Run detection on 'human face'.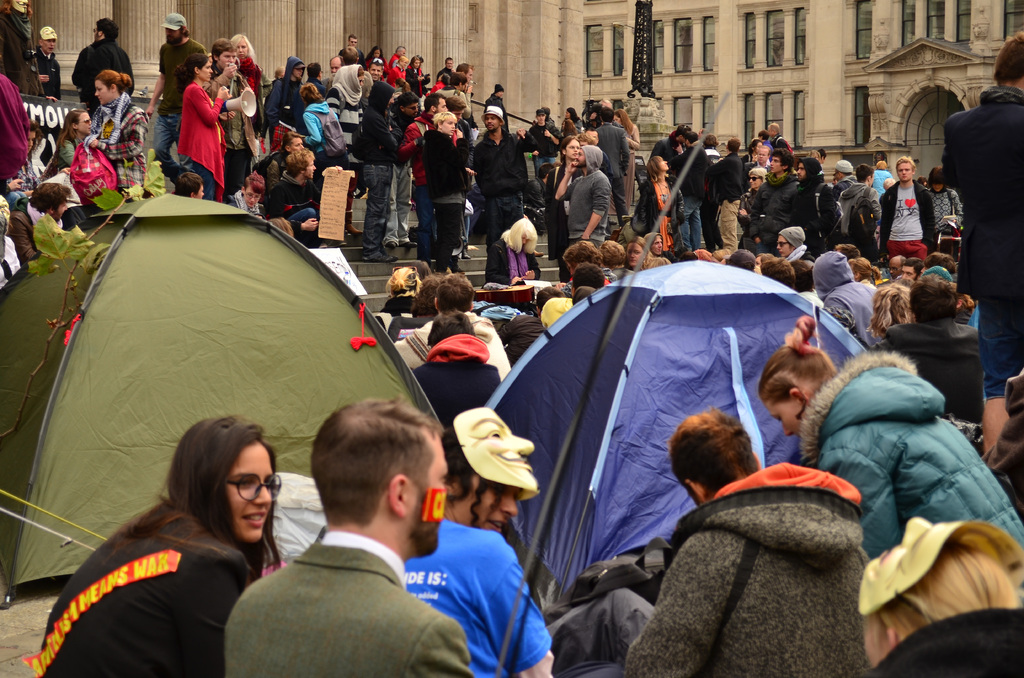
Result: bbox=(796, 164, 806, 182).
